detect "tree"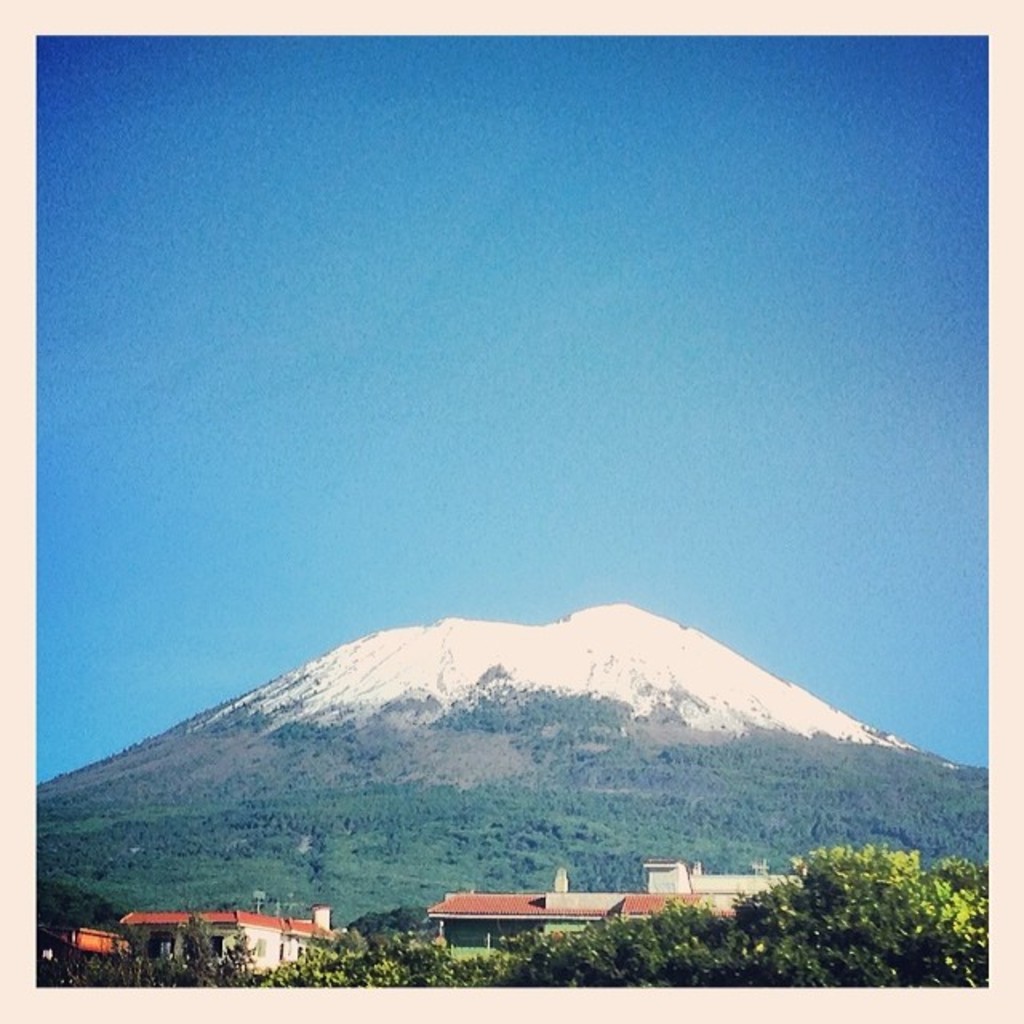
{"x1": 35, "y1": 912, "x2": 269, "y2": 989}
